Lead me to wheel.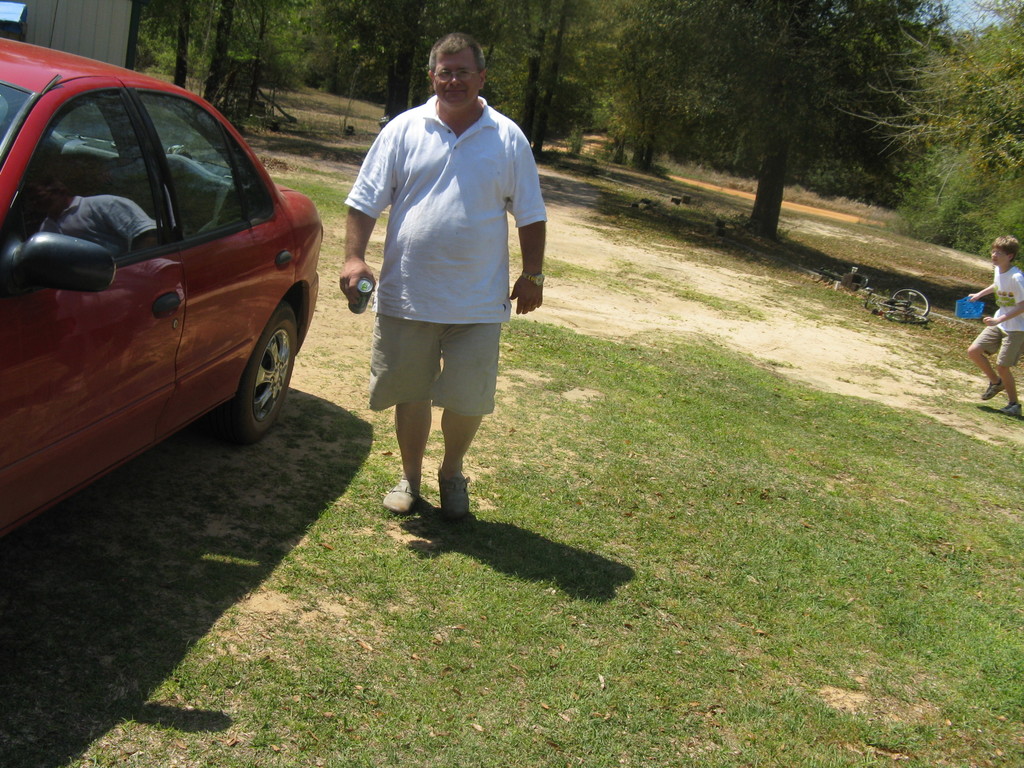
Lead to bbox(895, 311, 932, 325).
